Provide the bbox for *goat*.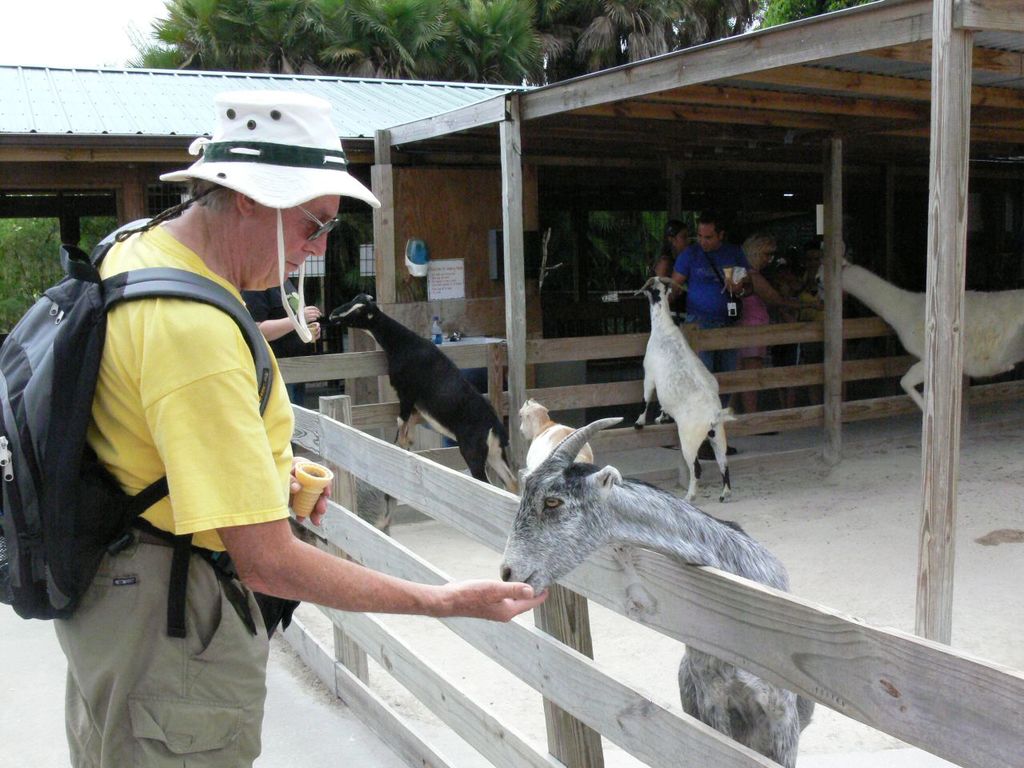
Rect(495, 414, 819, 766).
